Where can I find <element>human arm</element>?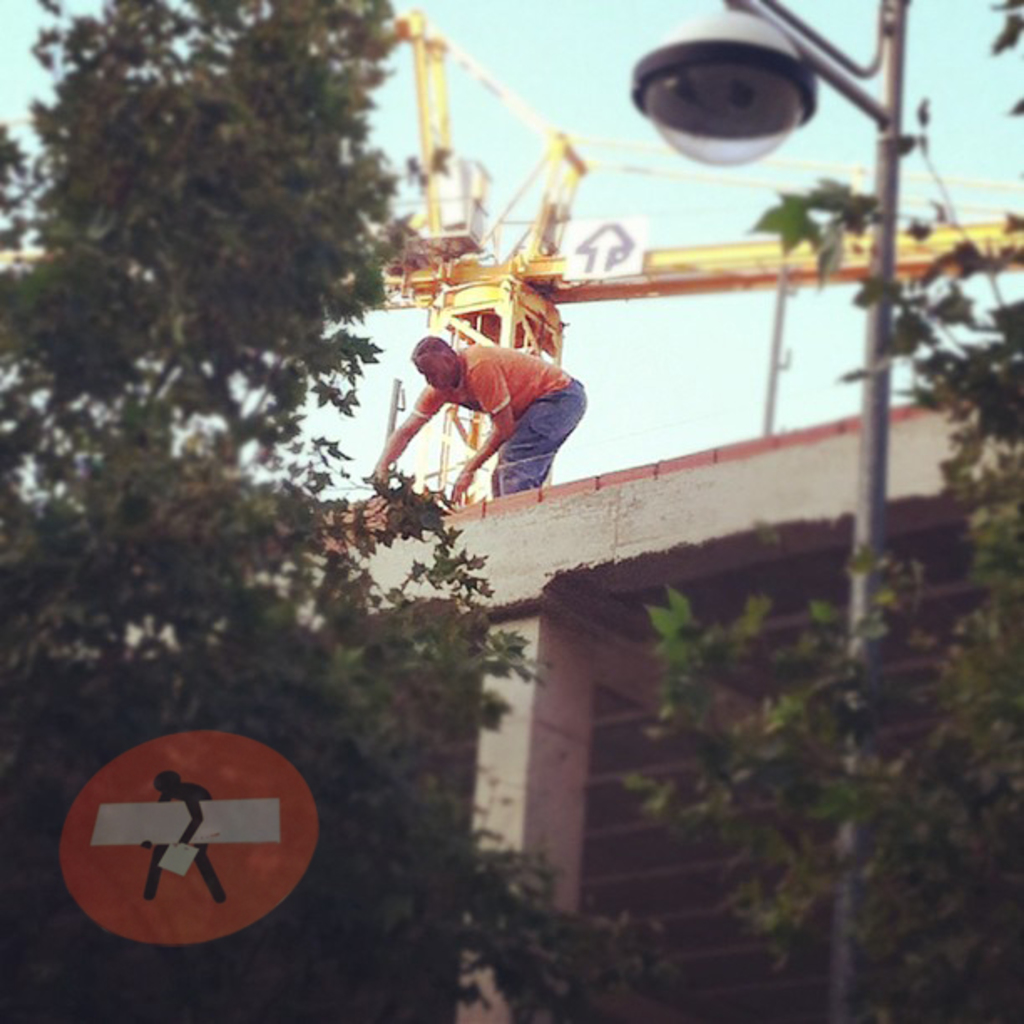
You can find it at pyautogui.locateOnScreen(373, 385, 443, 484).
